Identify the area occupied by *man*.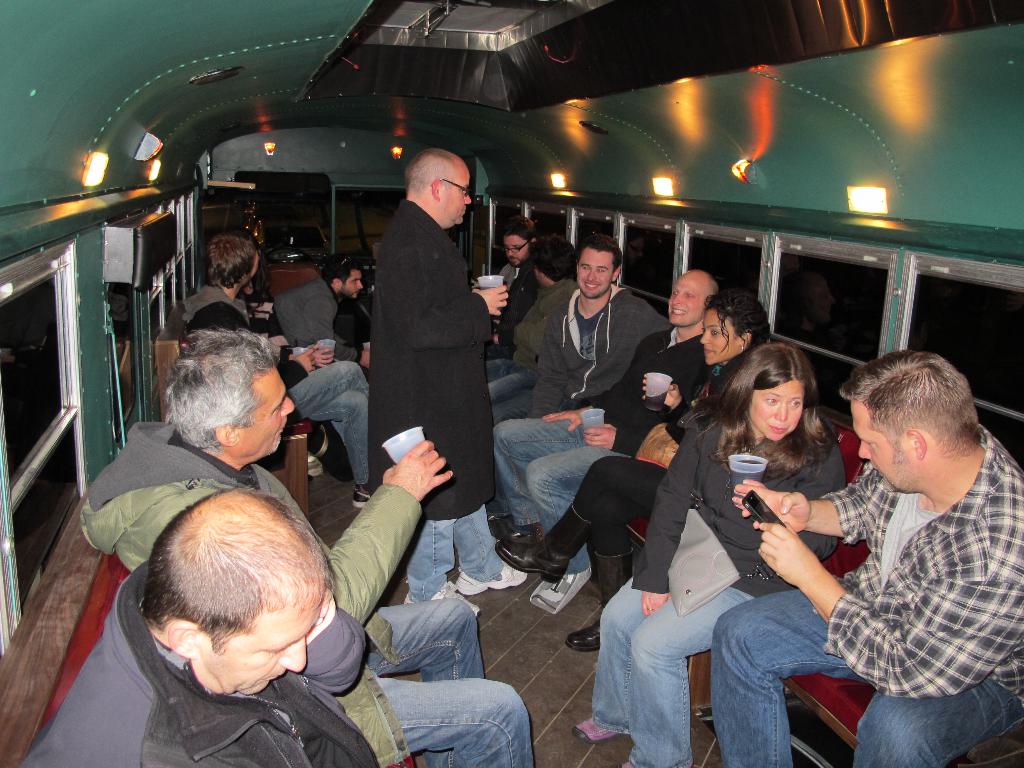
Area: x1=175 y1=232 x2=370 y2=504.
